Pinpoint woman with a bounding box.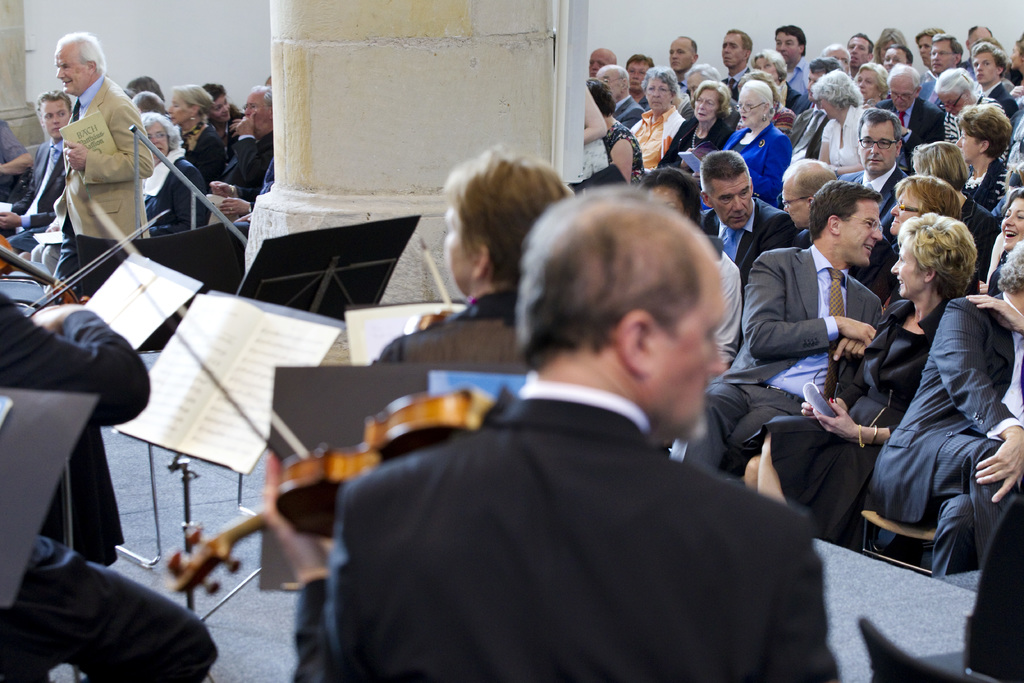
pyautogui.locateOnScreen(620, 67, 691, 173).
